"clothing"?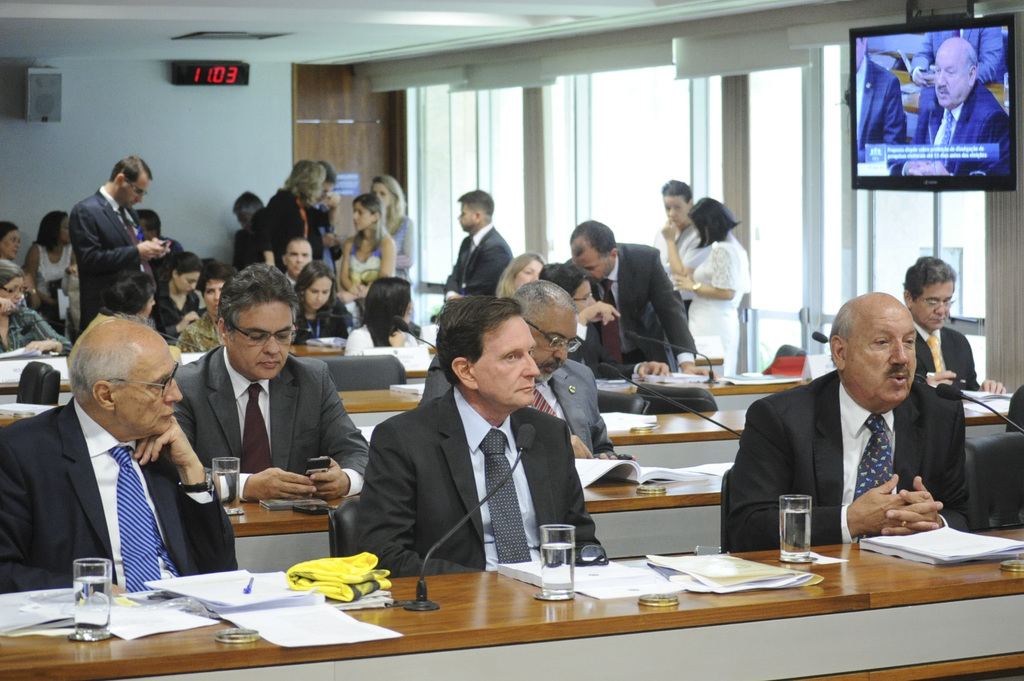
x1=907, y1=31, x2=1008, y2=81
